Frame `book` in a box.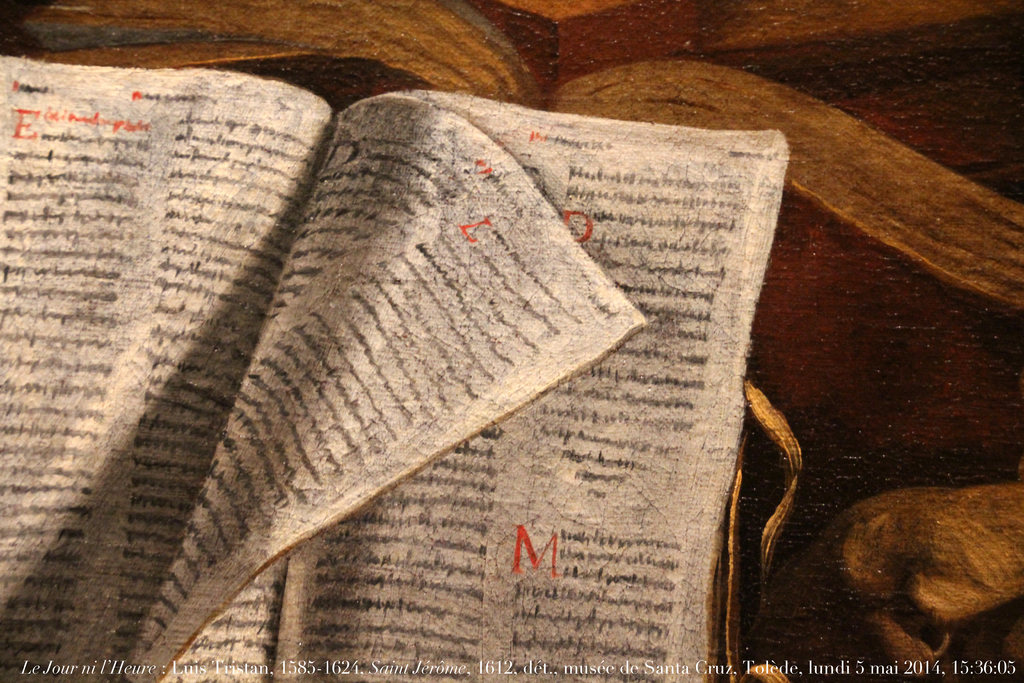
(0,55,858,665).
